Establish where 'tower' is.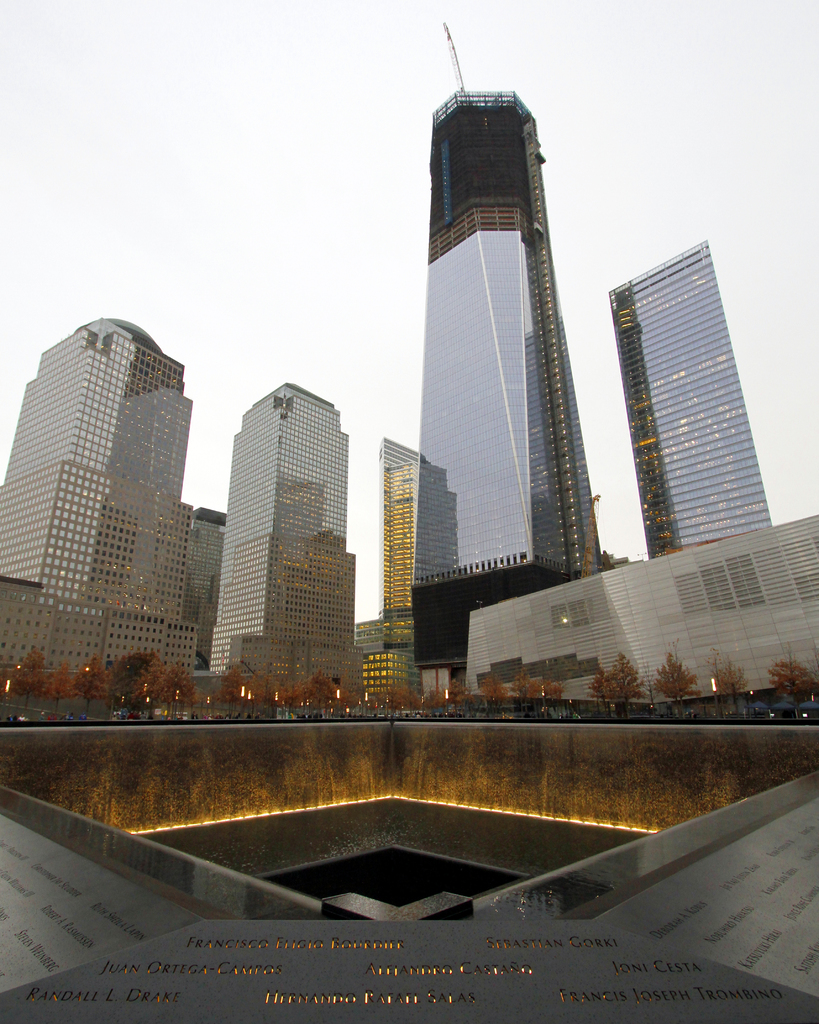
Established at crop(399, 83, 614, 703).
